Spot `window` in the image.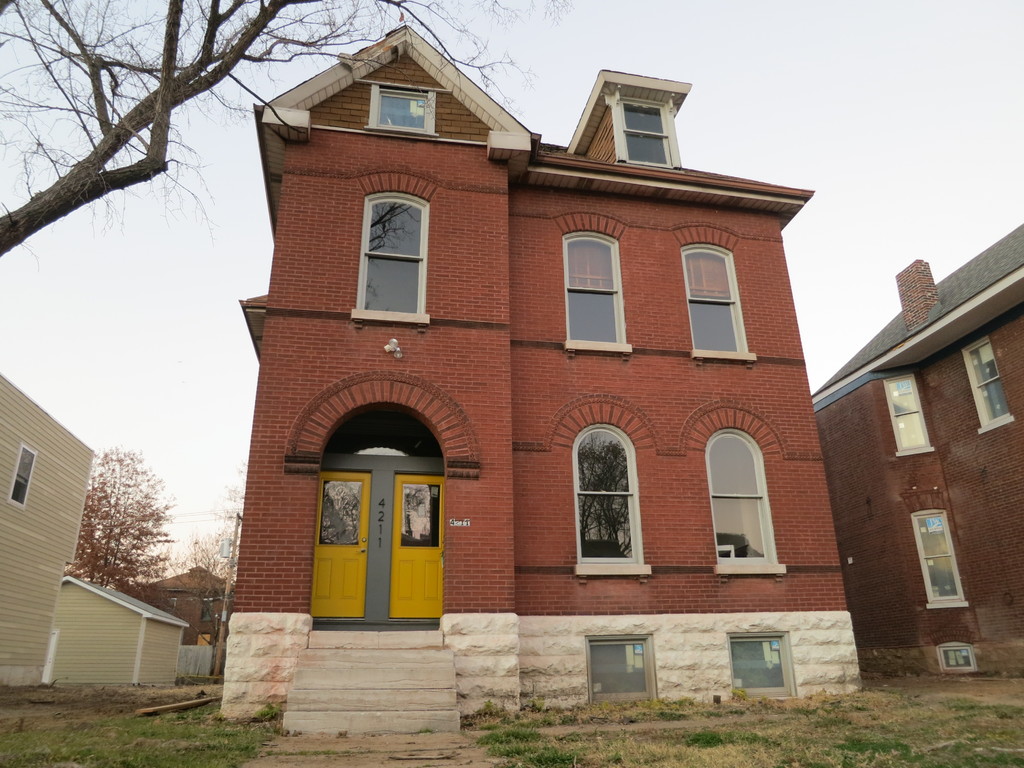
`window` found at 882, 378, 939, 459.
